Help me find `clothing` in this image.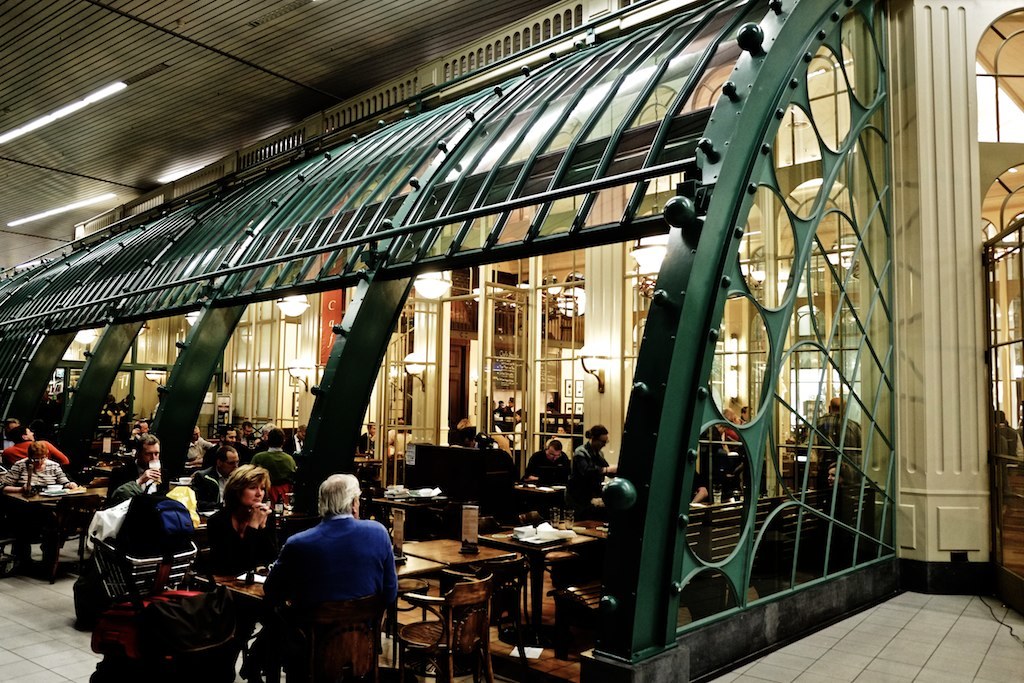
Found it: pyautogui.locateOnScreen(0, 457, 68, 564).
